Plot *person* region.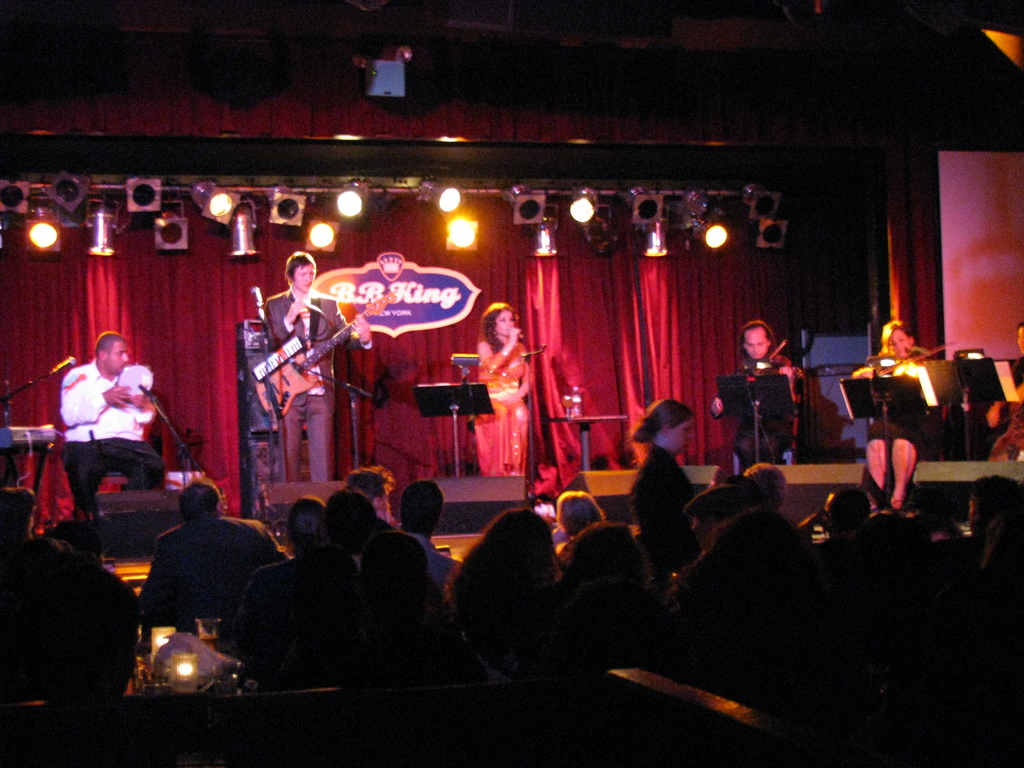
Plotted at bbox(549, 490, 612, 540).
